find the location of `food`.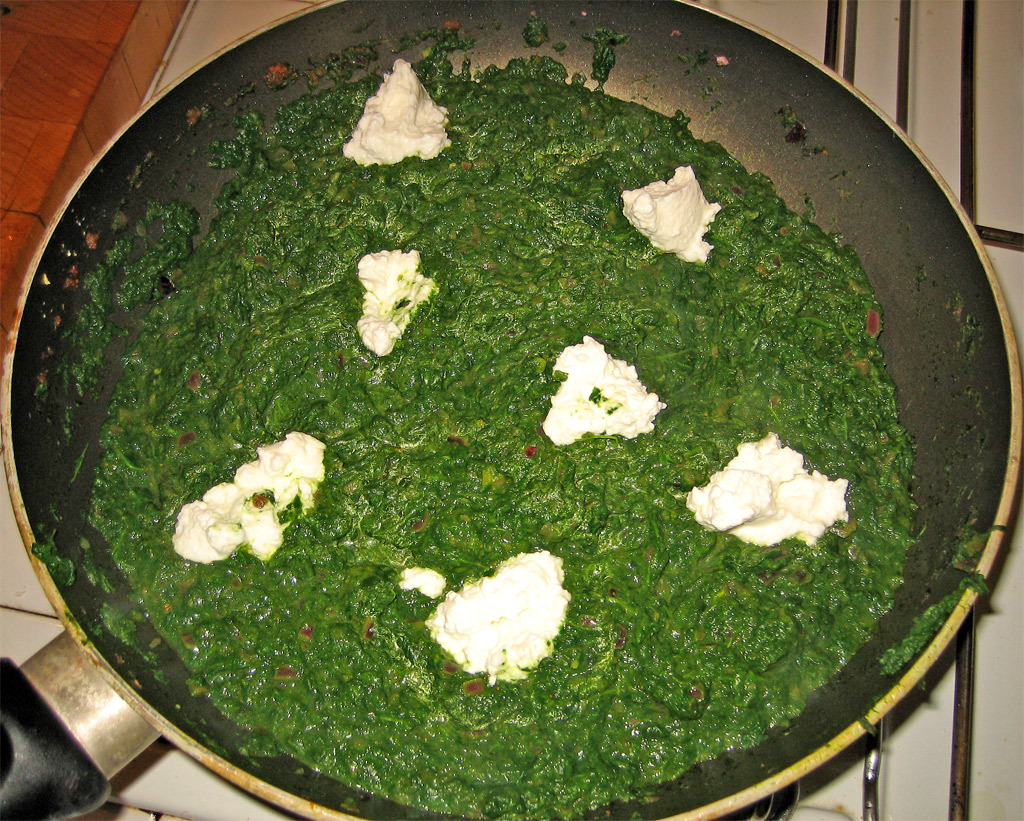
Location: left=342, top=56, right=471, bottom=178.
